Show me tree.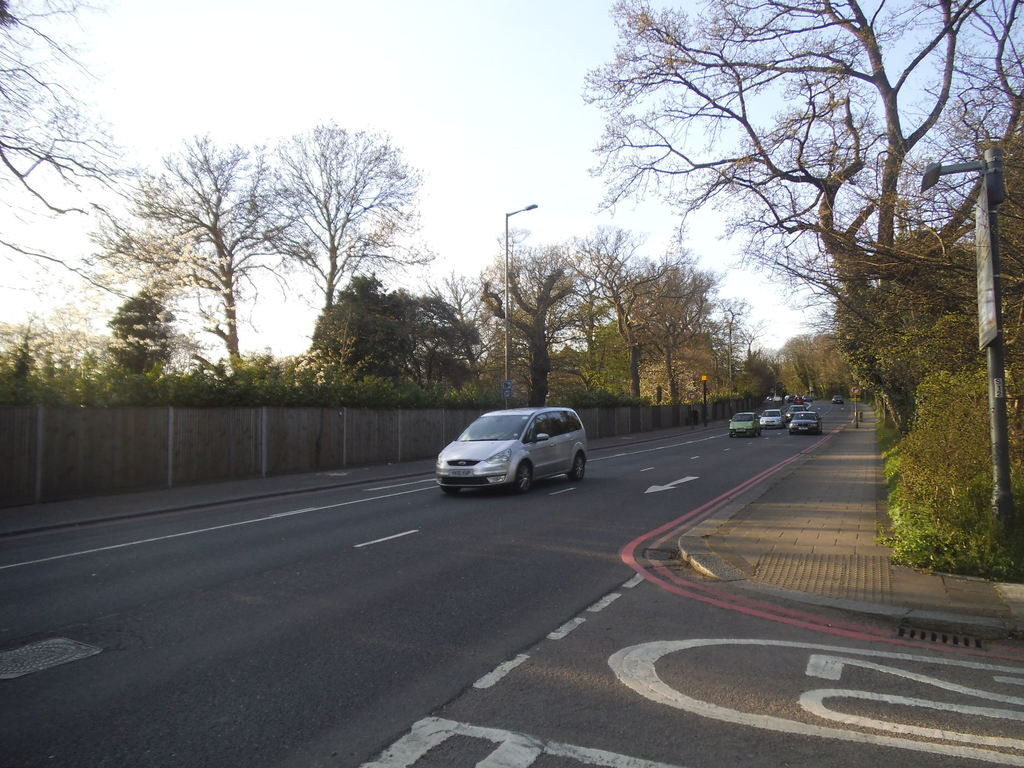
tree is here: BBox(311, 274, 476, 393).
